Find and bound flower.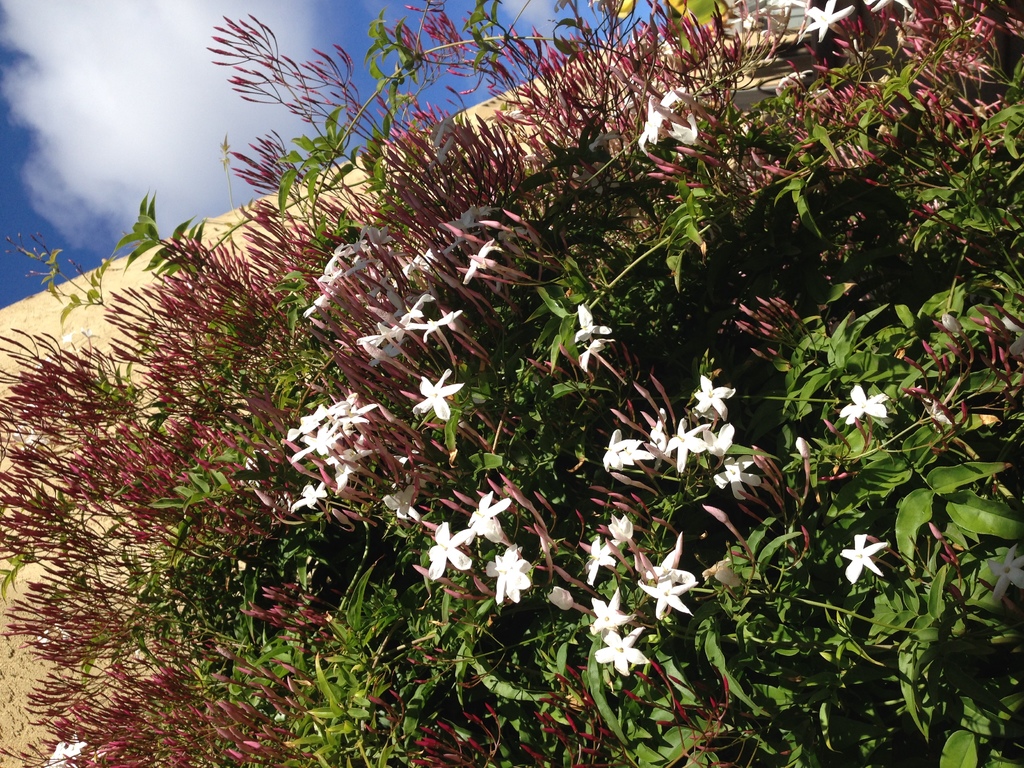
Bound: rect(461, 243, 504, 287).
